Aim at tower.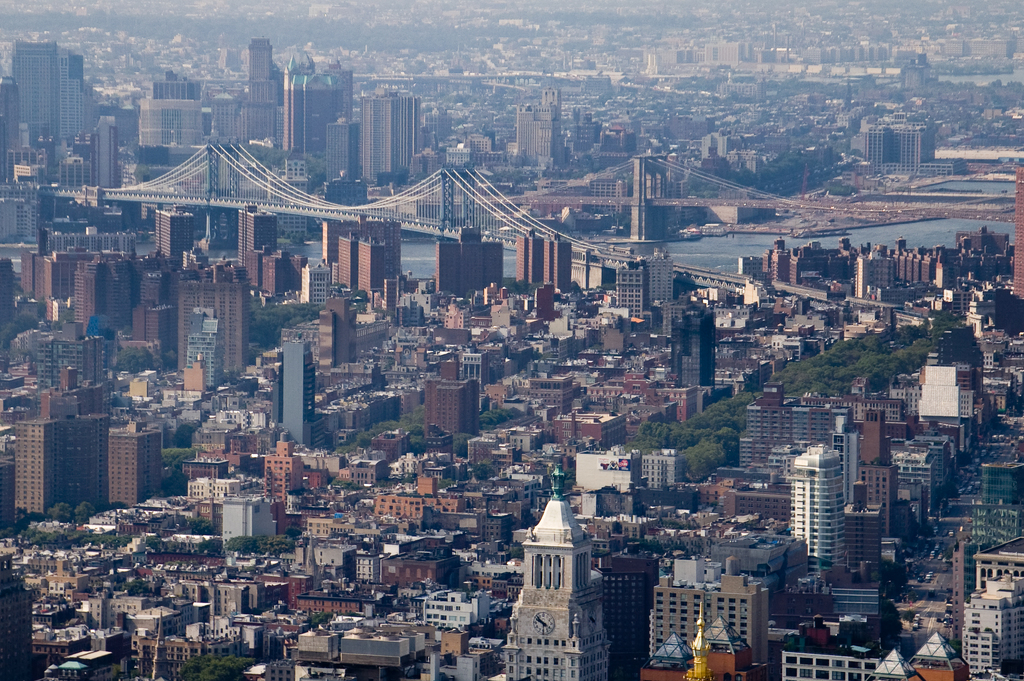
Aimed at bbox=[336, 230, 356, 287].
